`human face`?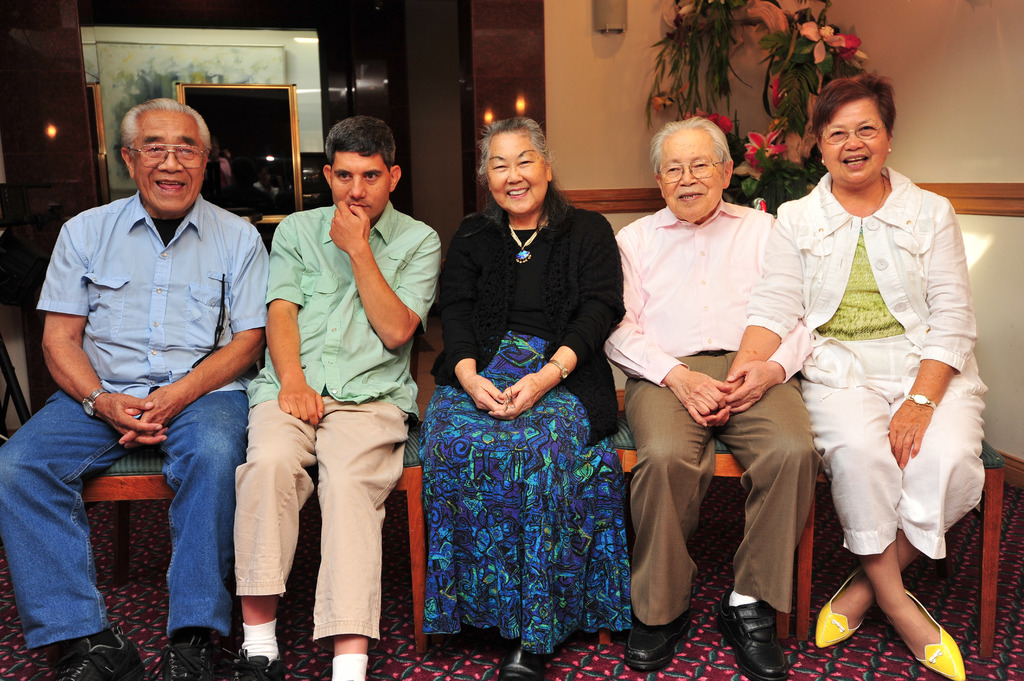
x1=660 y1=136 x2=725 y2=222
